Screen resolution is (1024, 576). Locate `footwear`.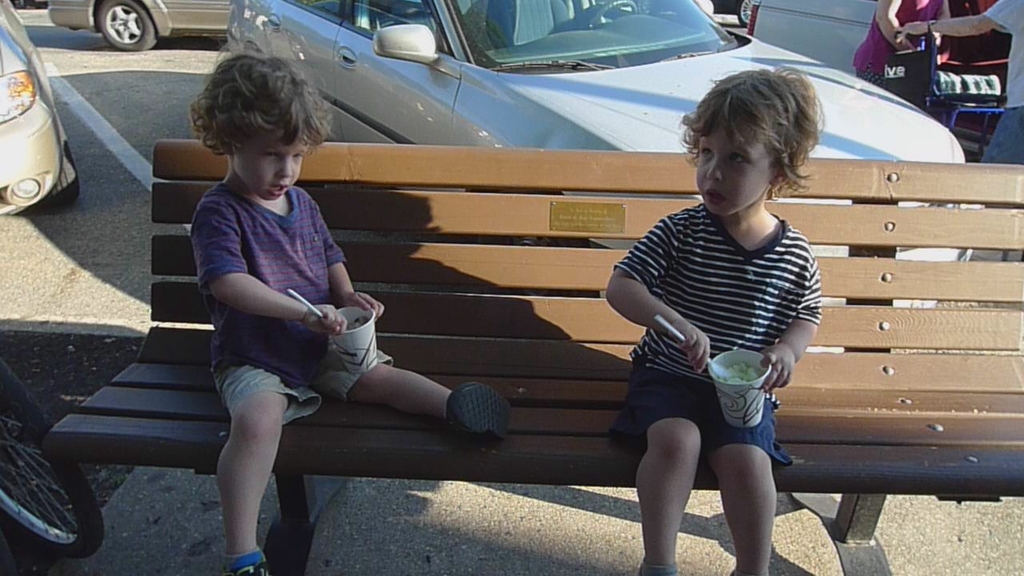
x1=222, y1=544, x2=272, y2=575.
